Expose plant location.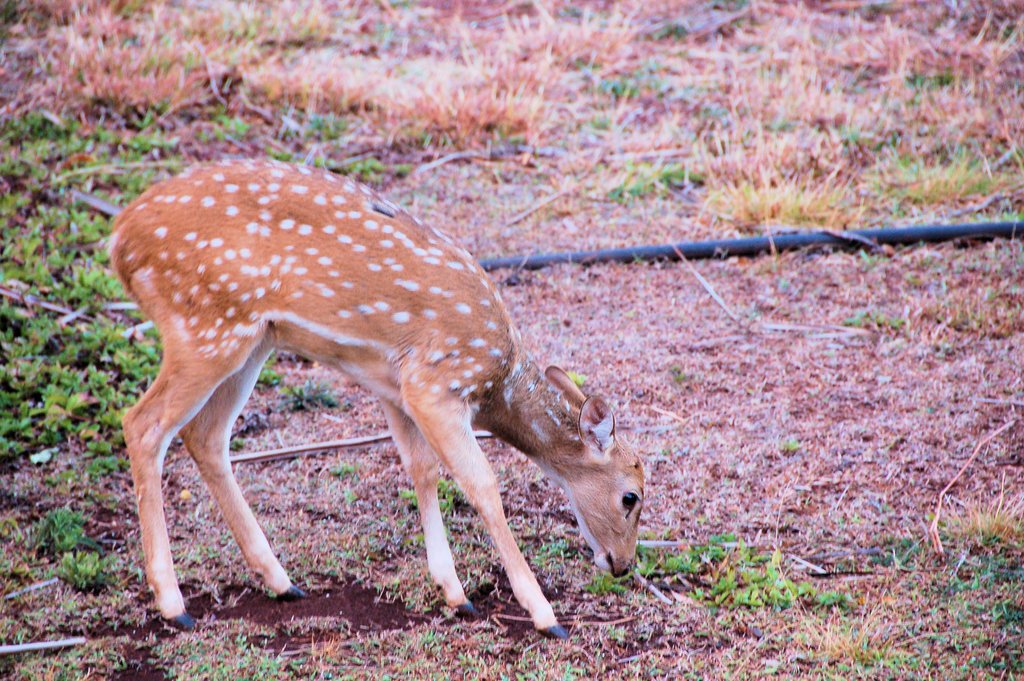
Exposed at region(634, 537, 739, 575).
